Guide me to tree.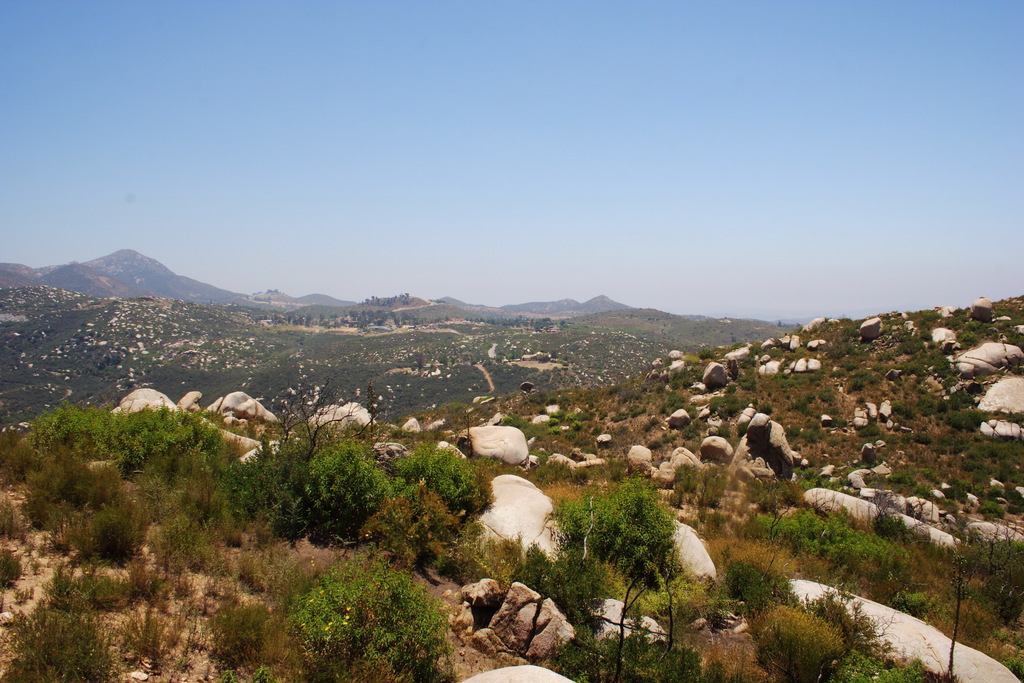
Guidance: box(4, 591, 98, 682).
